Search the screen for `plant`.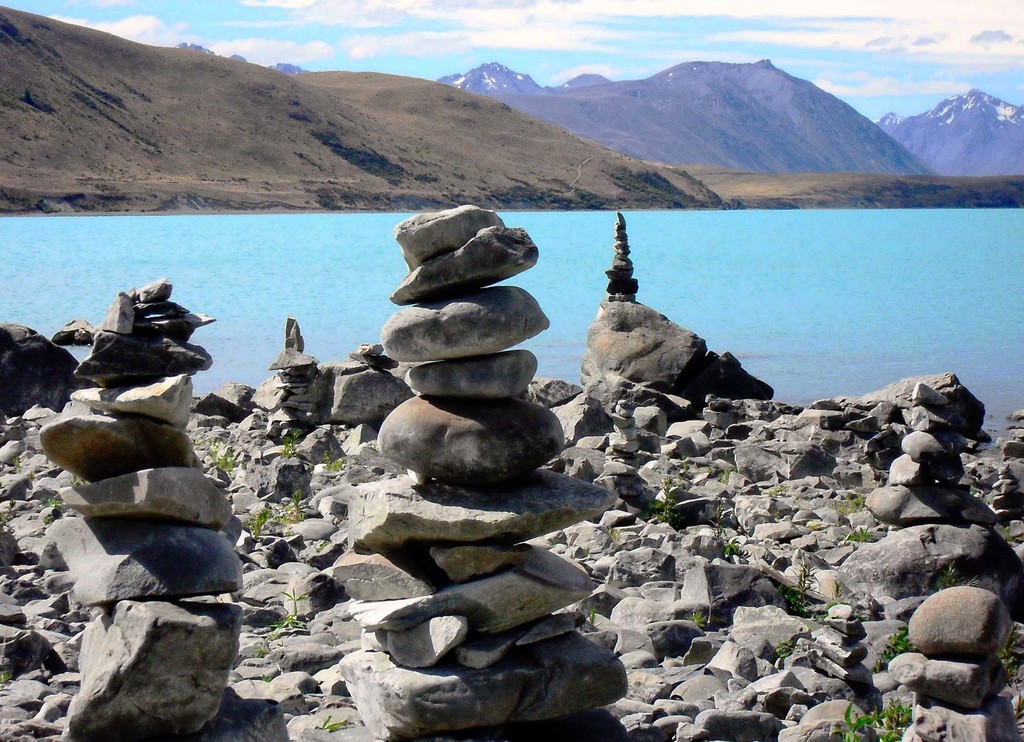
Found at bbox(279, 488, 305, 521).
